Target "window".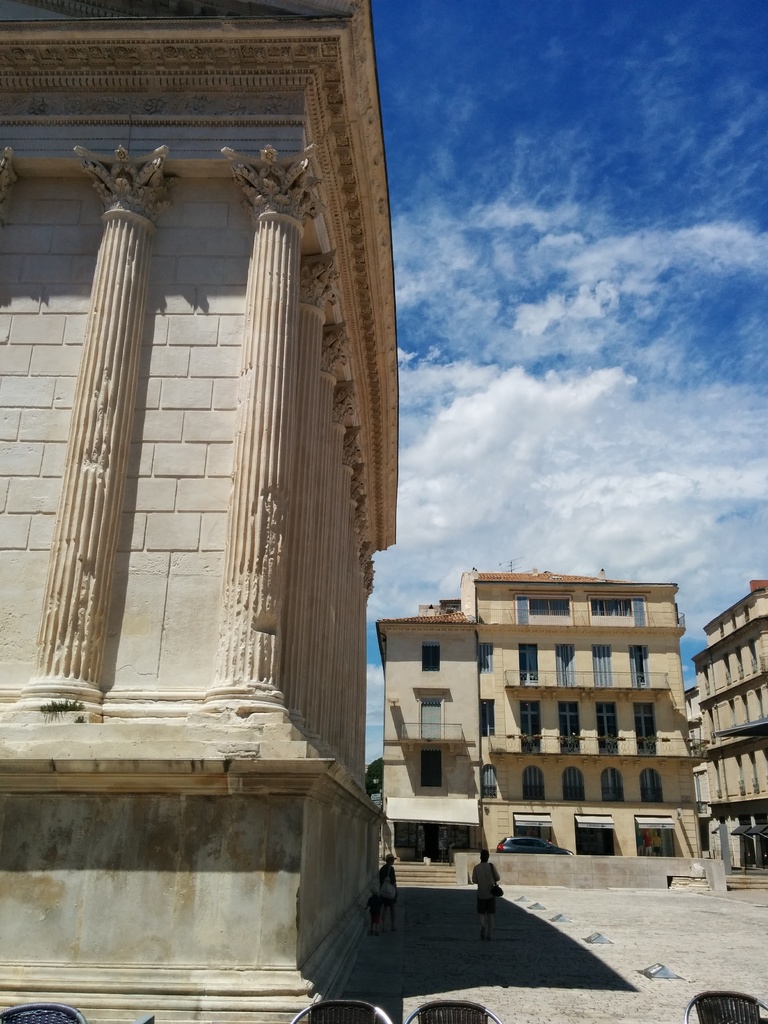
Target region: bbox(475, 641, 494, 674).
